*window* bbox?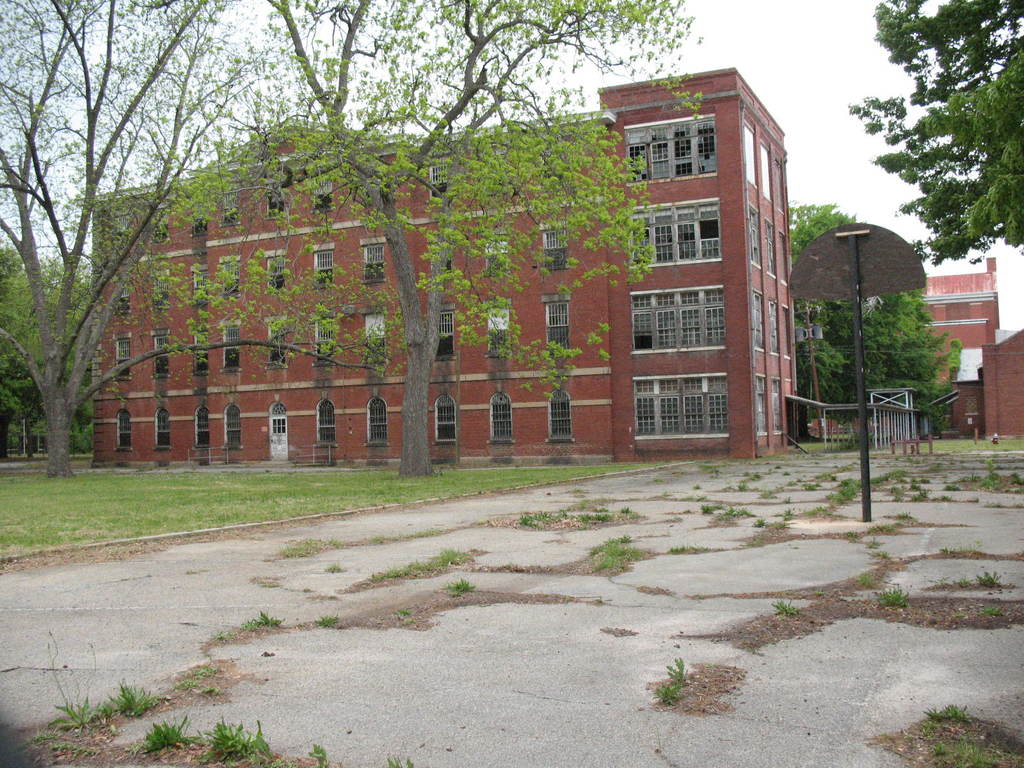
544 385 576 444
